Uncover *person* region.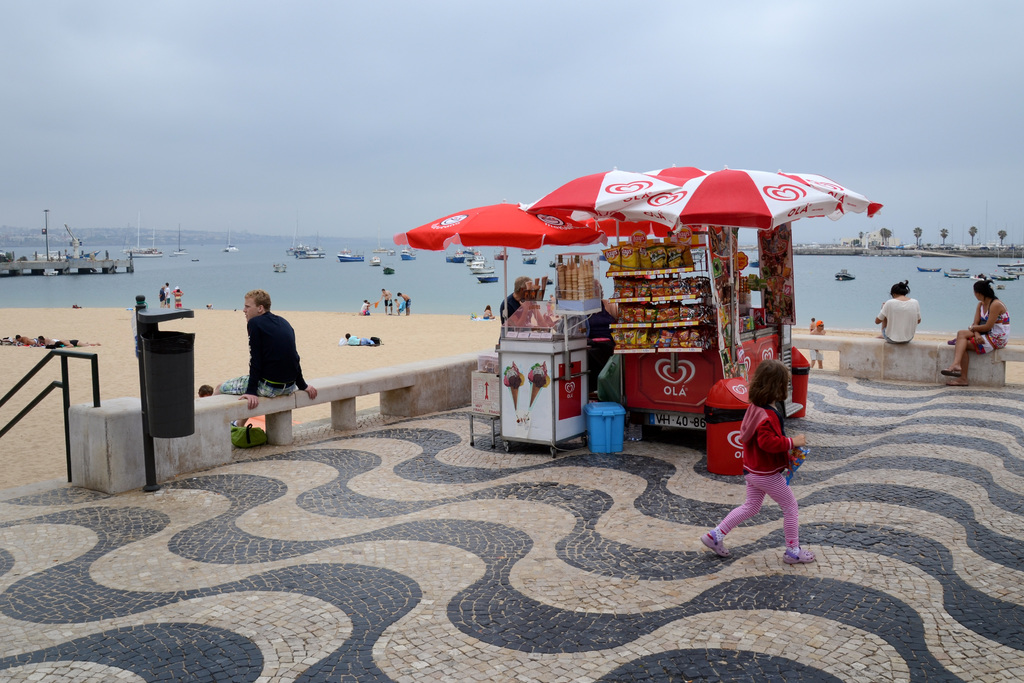
Uncovered: rect(219, 292, 317, 410).
